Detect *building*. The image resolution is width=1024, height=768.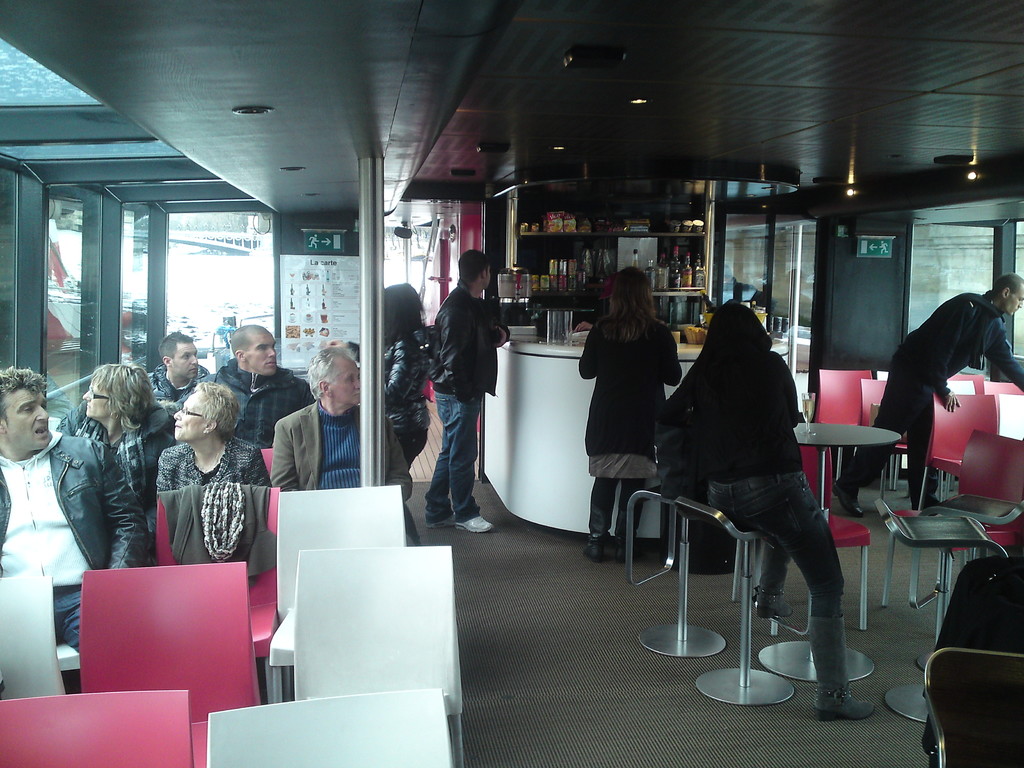
0, 0, 1023, 767.
